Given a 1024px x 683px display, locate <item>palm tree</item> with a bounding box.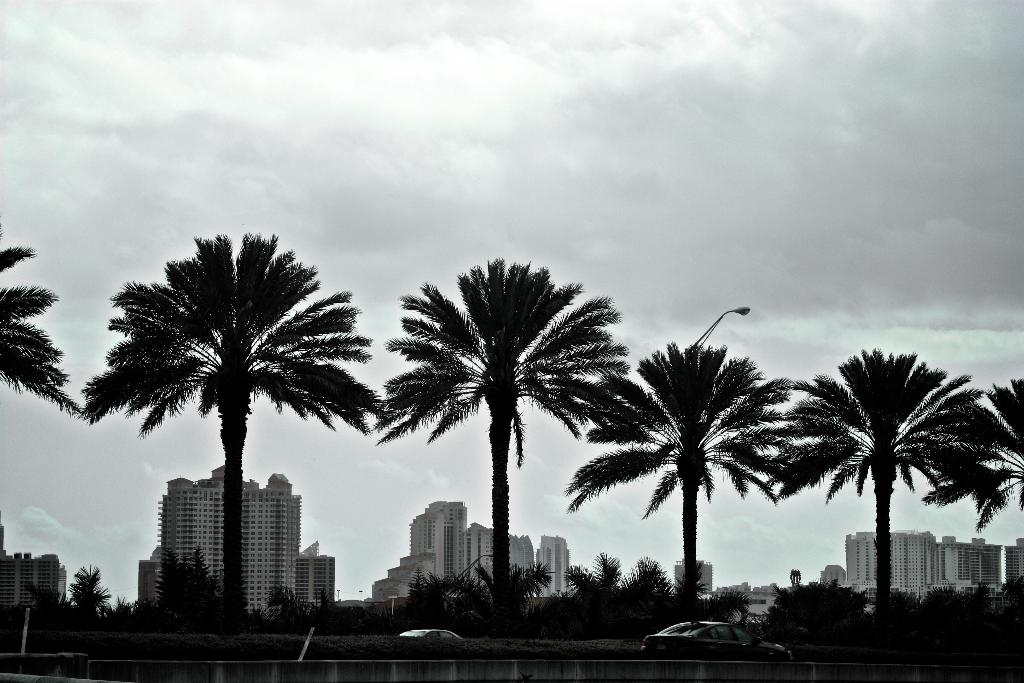
Located: bbox=(161, 553, 271, 658).
